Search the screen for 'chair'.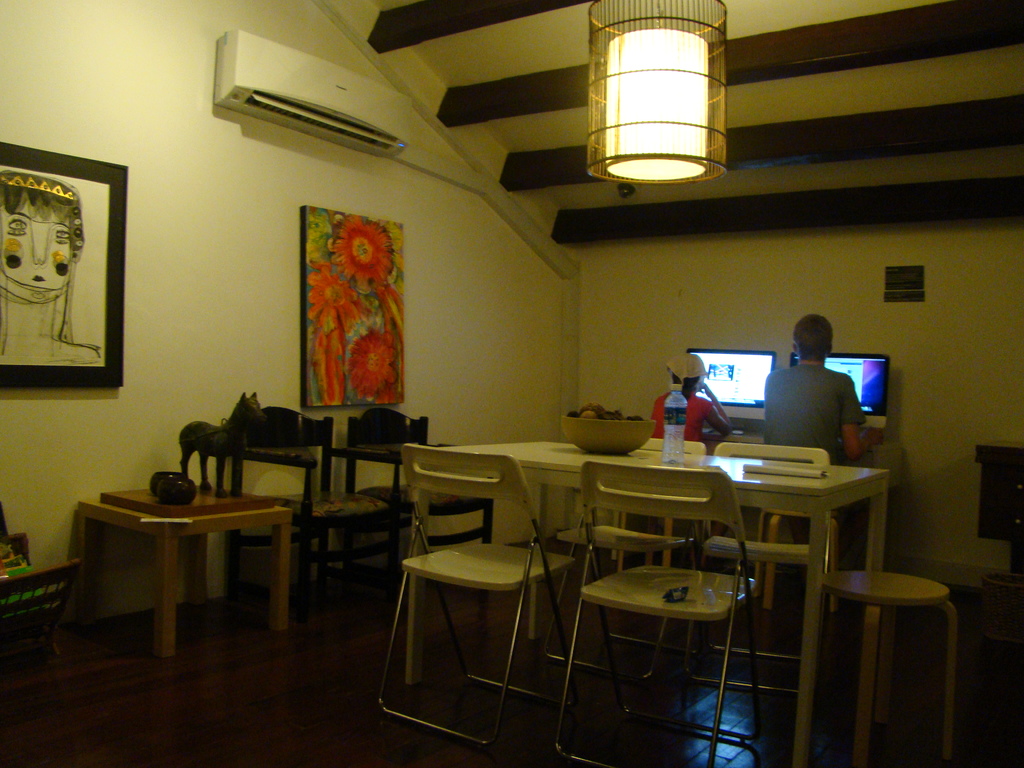
Found at <bbox>693, 437, 845, 675</bbox>.
